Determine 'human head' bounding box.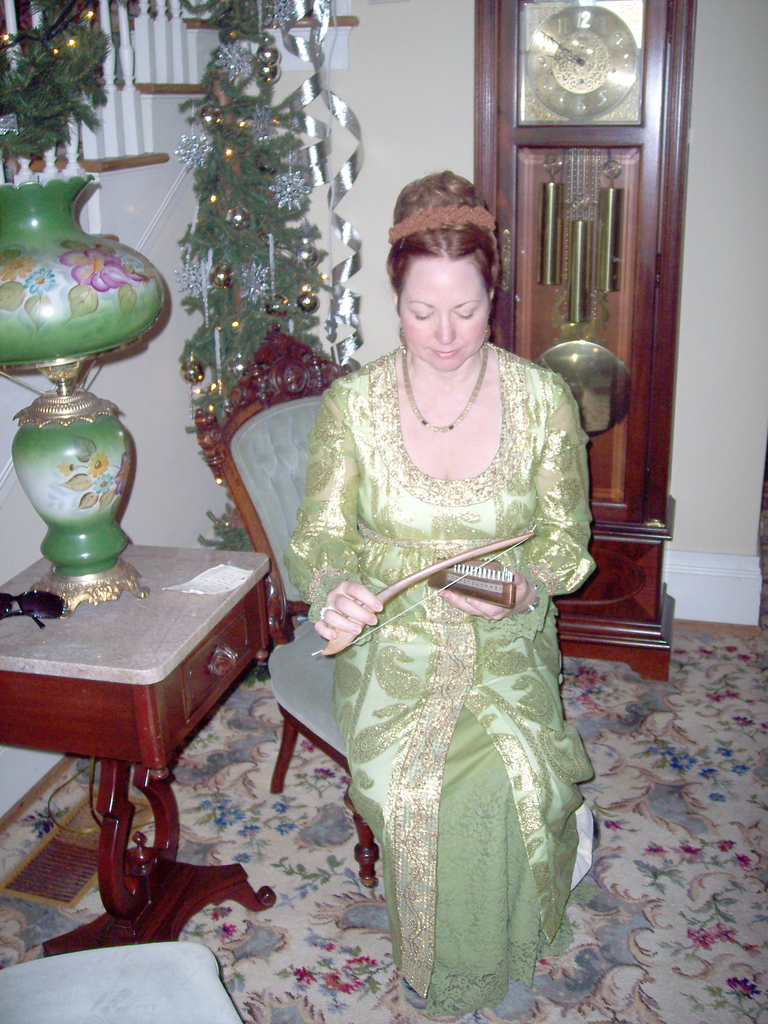
Determined: box(380, 157, 517, 369).
